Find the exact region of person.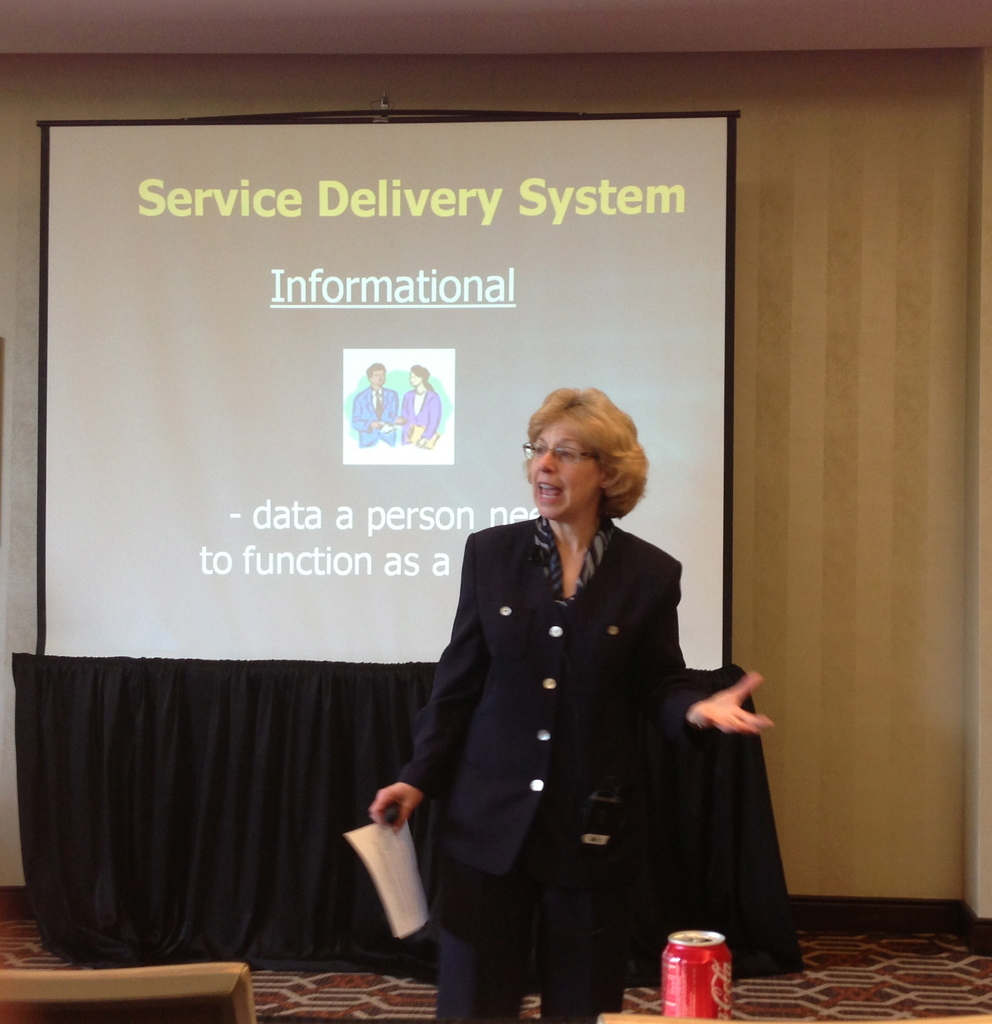
Exact region: rect(403, 362, 437, 447).
